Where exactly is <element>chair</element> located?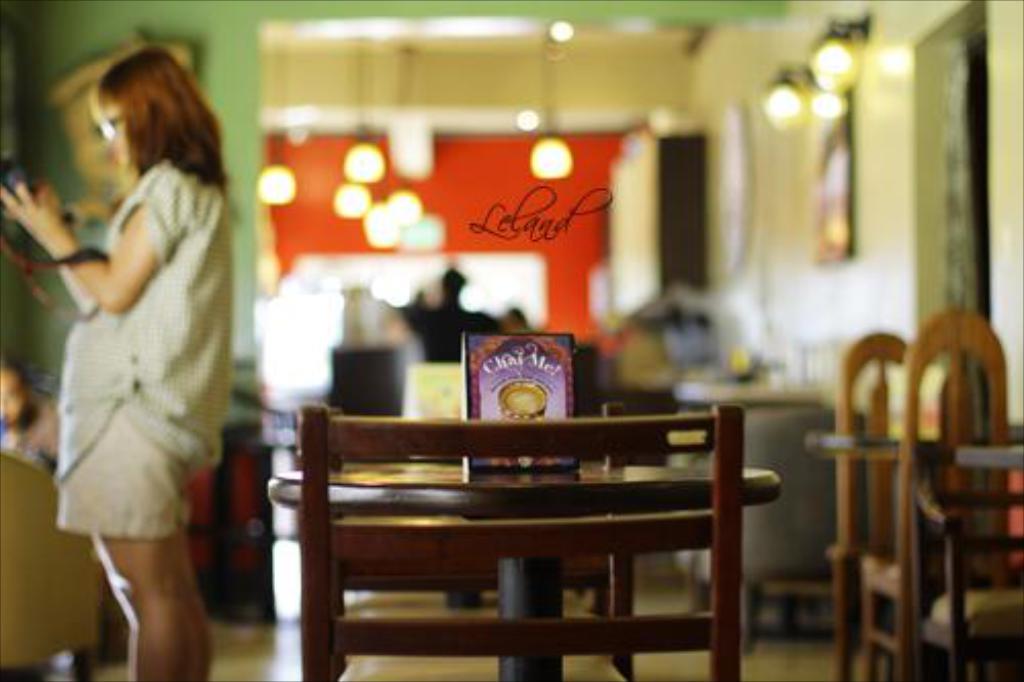
Its bounding box is [0, 446, 102, 680].
